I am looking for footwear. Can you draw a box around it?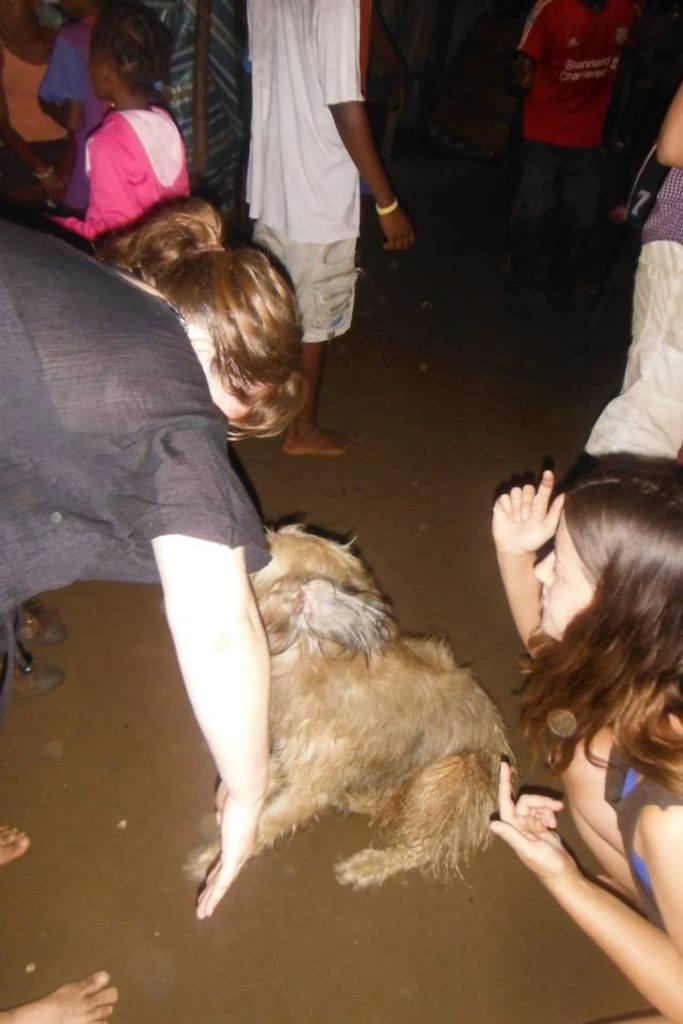
Sure, the bounding box is 15 598 62 643.
